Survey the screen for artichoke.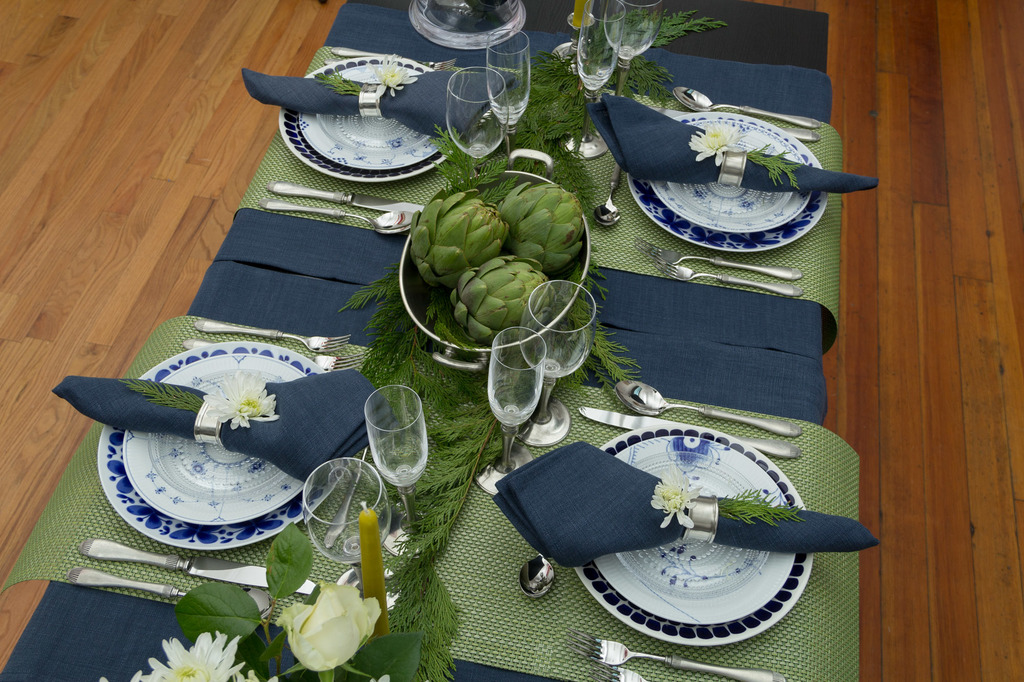
Survey found: [left=414, top=186, right=511, bottom=280].
